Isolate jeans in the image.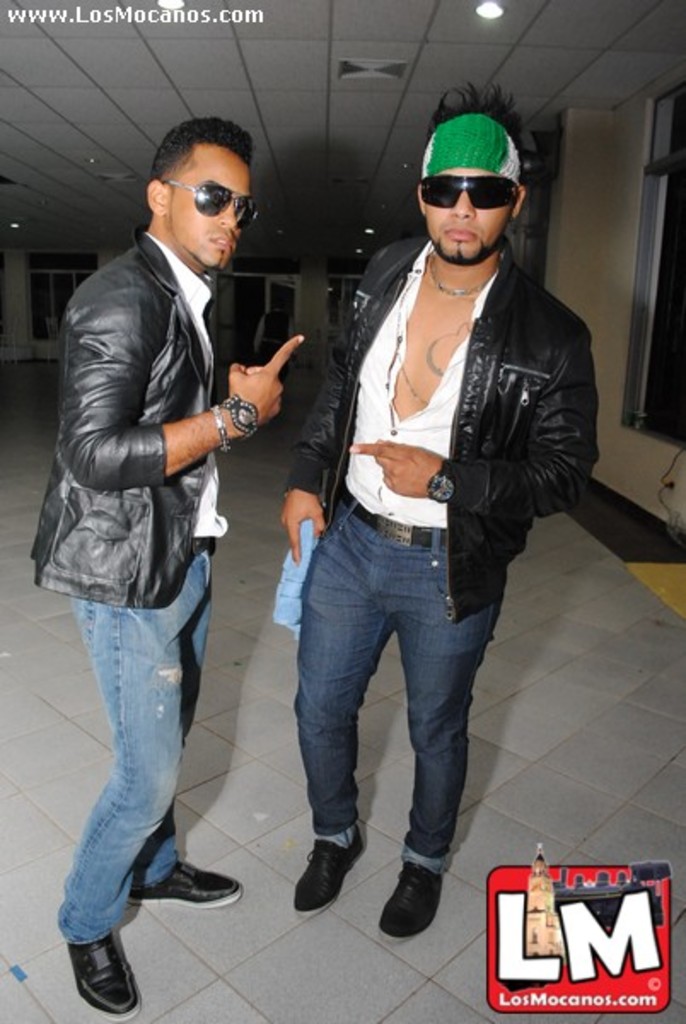
Isolated region: Rect(294, 481, 505, 874).
